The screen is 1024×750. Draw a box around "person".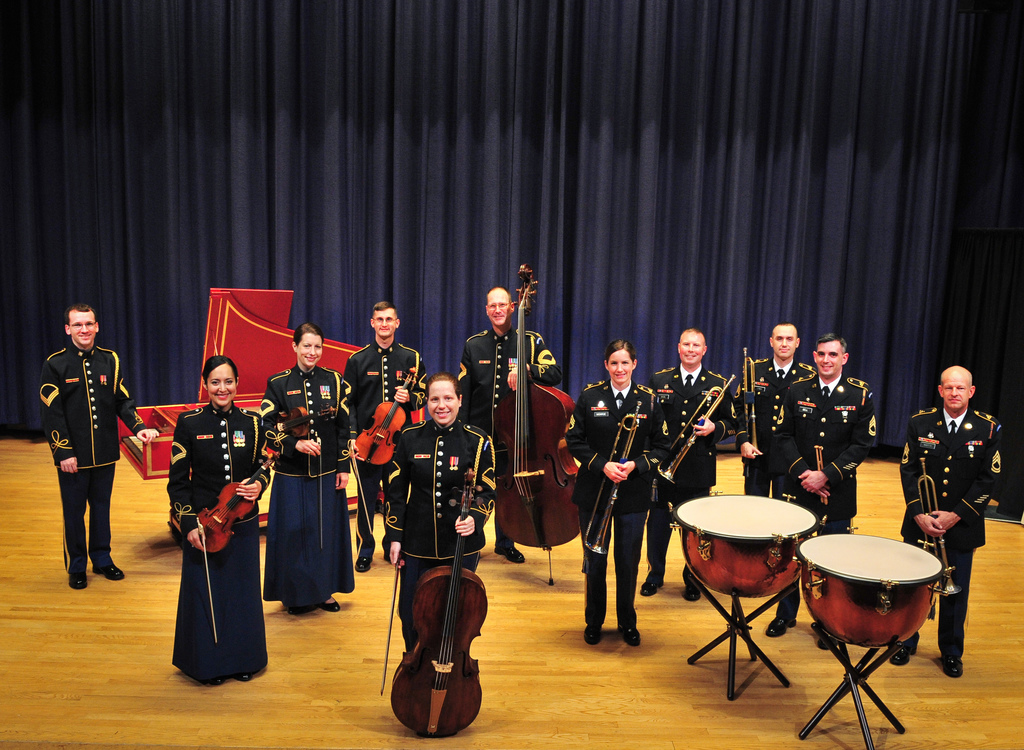
box(891, 364, 1004, 680).
